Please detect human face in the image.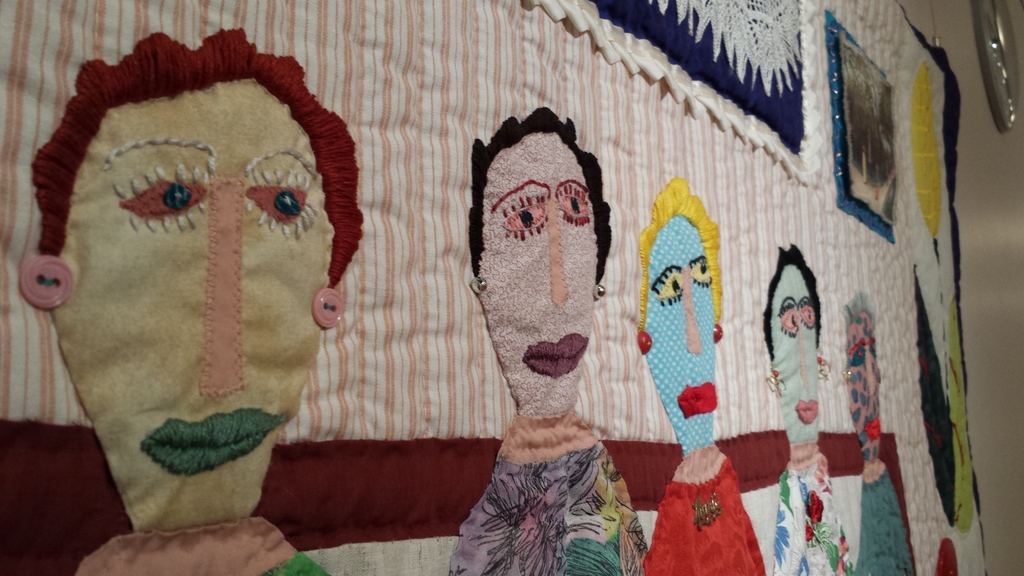
{"left": 476, "top": 134, "right": 595, "bottom": 419}.
